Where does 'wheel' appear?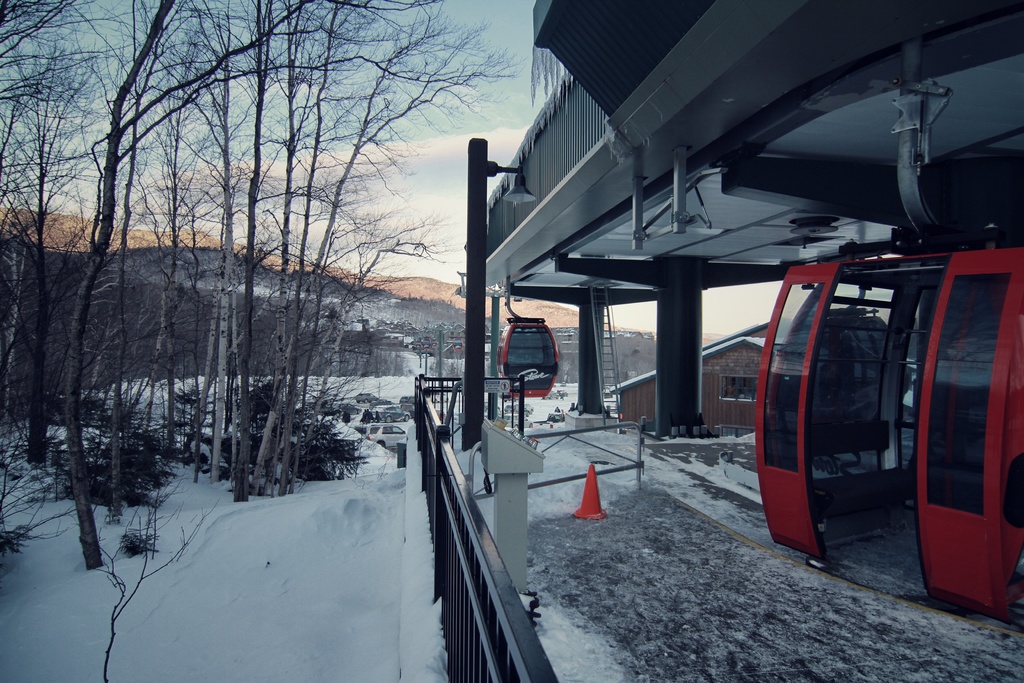
Appears at [378,442,385,451].
